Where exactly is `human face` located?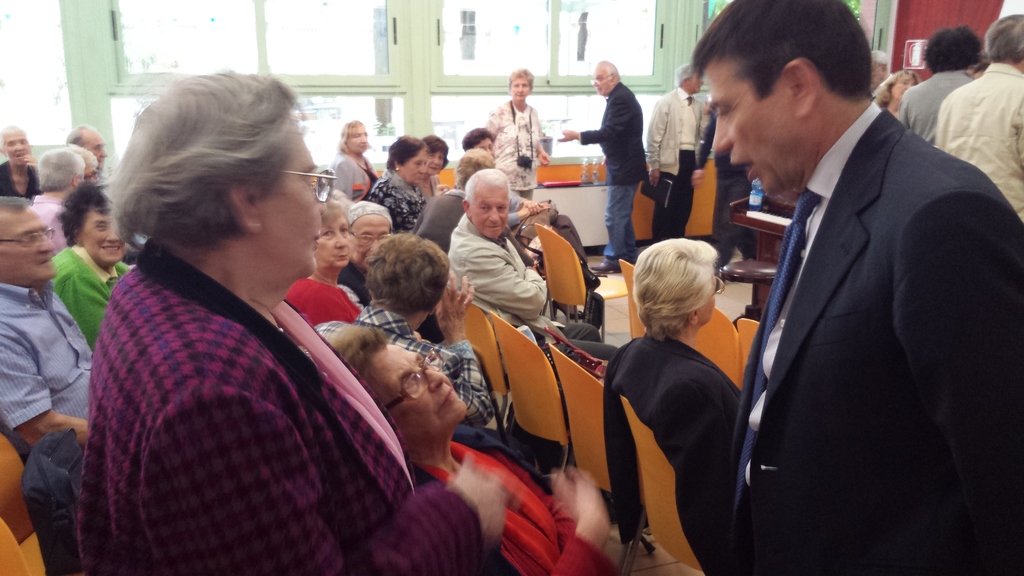
Its bounding box is <region>893, 76, 912, 105</region>.
